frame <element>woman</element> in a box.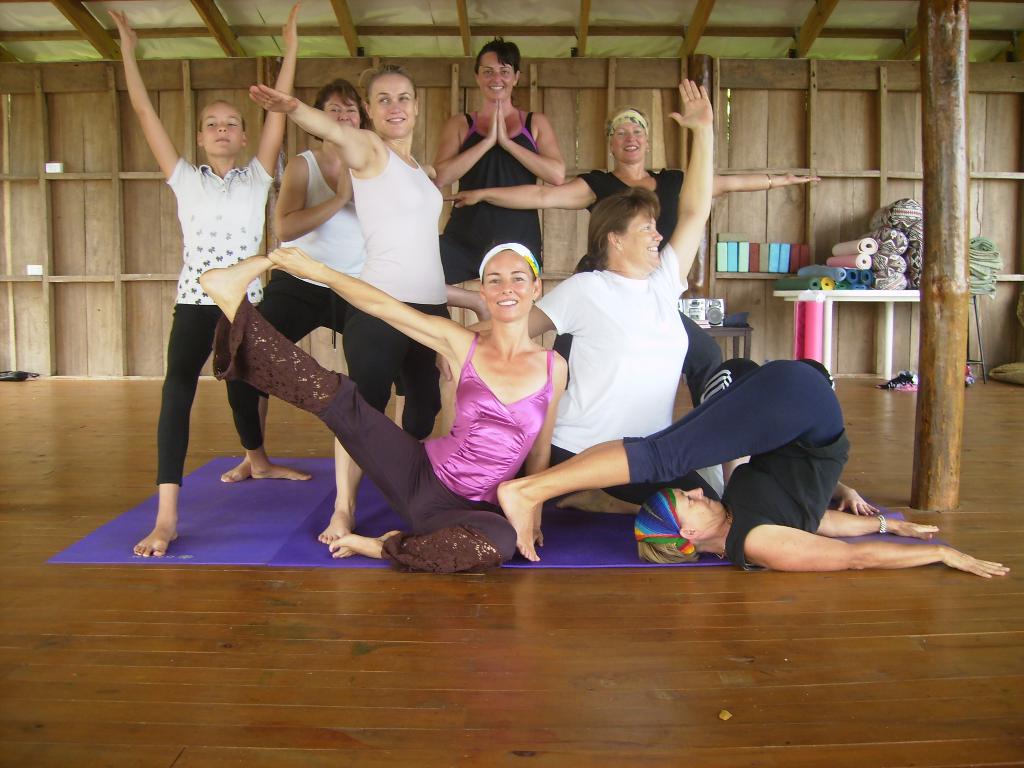
locate(444, 108, 819, 356).
